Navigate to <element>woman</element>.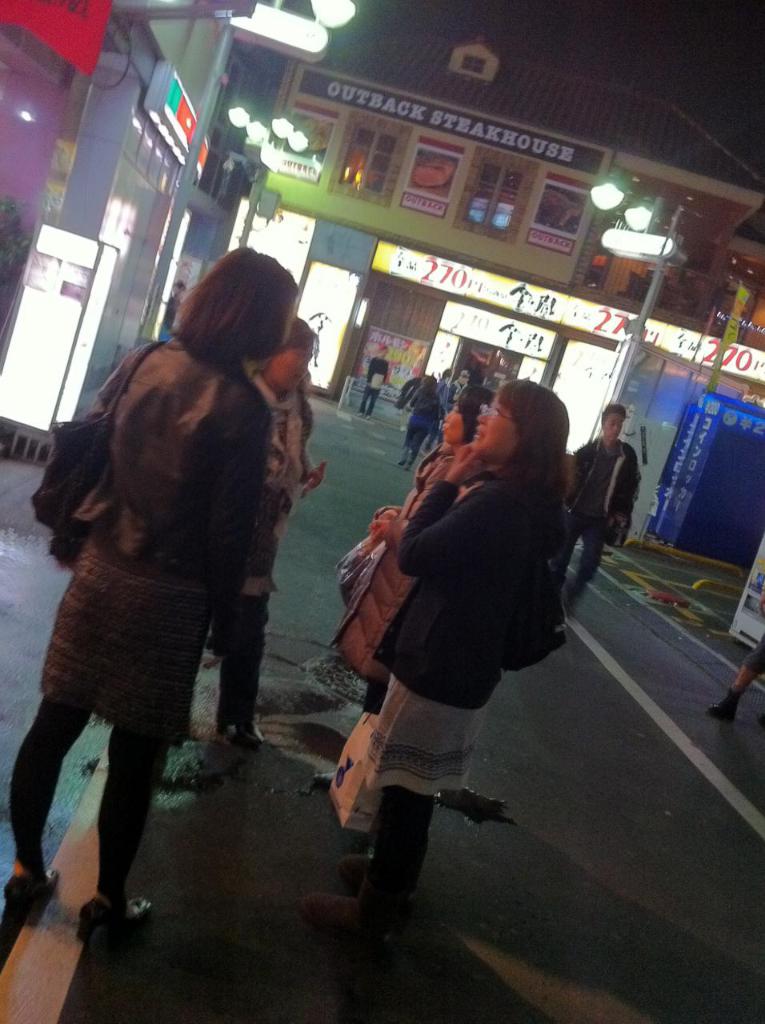
Navigation target: bbox(208, 322, 305, 744).
